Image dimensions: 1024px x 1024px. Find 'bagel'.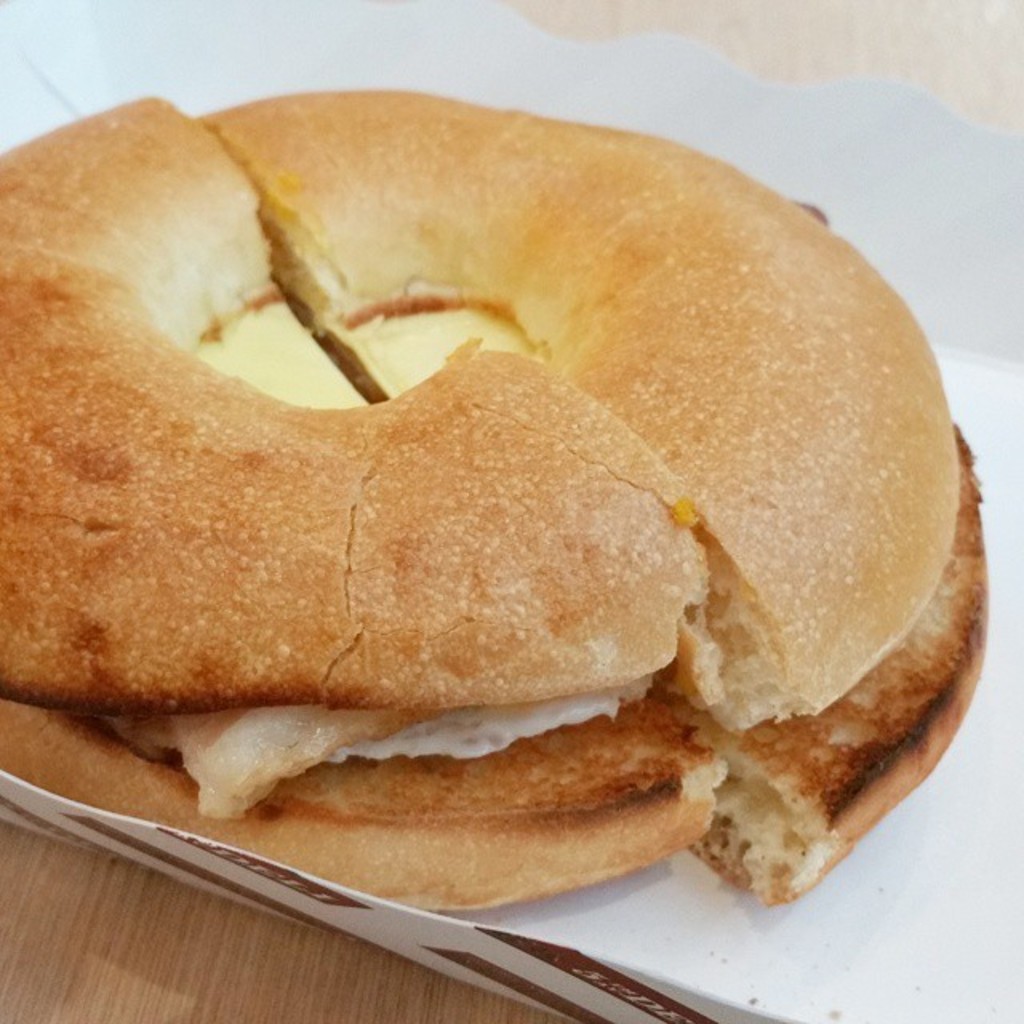
[0,74,992,906].
